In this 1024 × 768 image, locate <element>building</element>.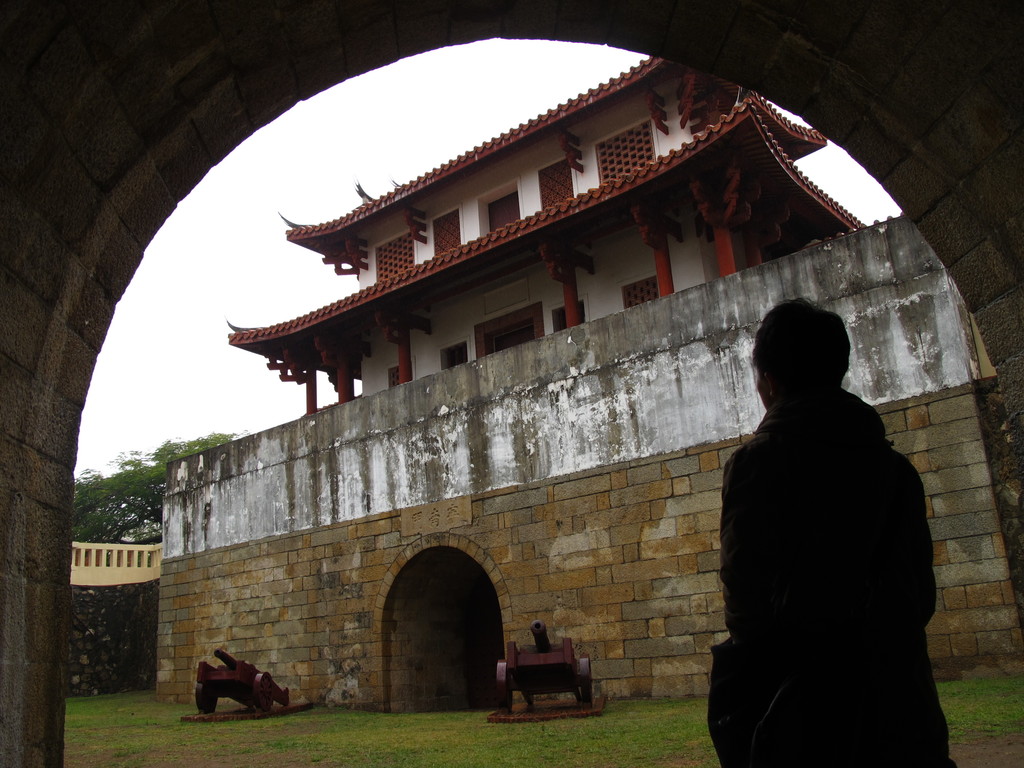
Bounding box: <box>225,56,872,416</box>.
